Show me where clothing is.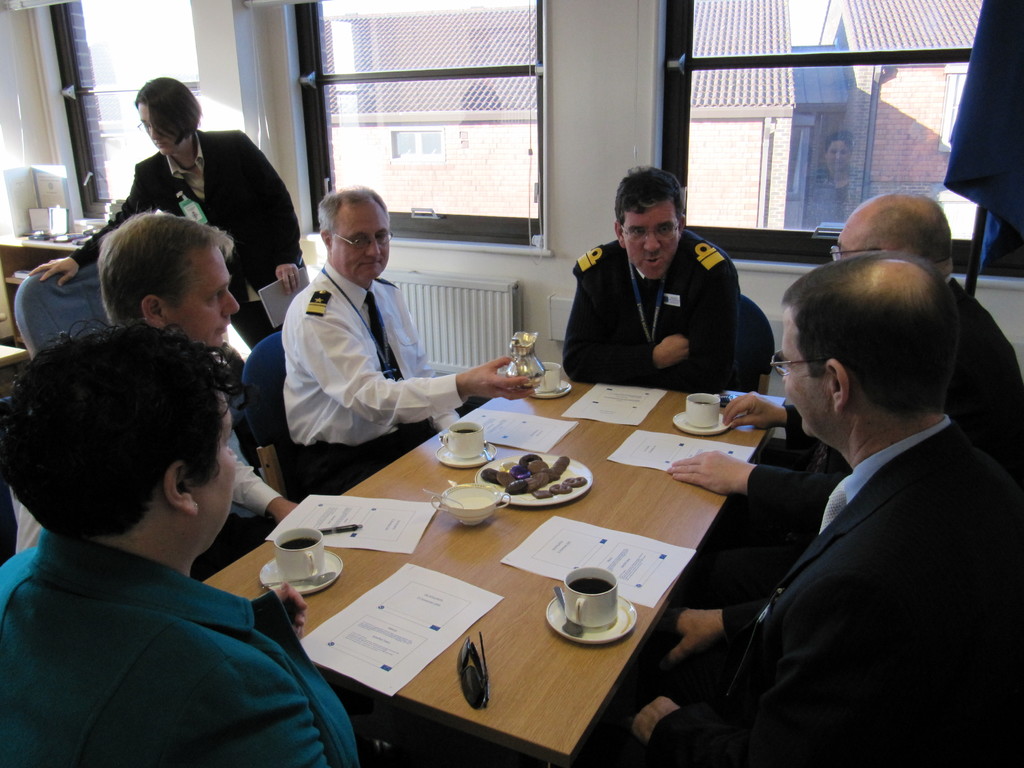
clothing is at crop(555, 227, 744, 386).
